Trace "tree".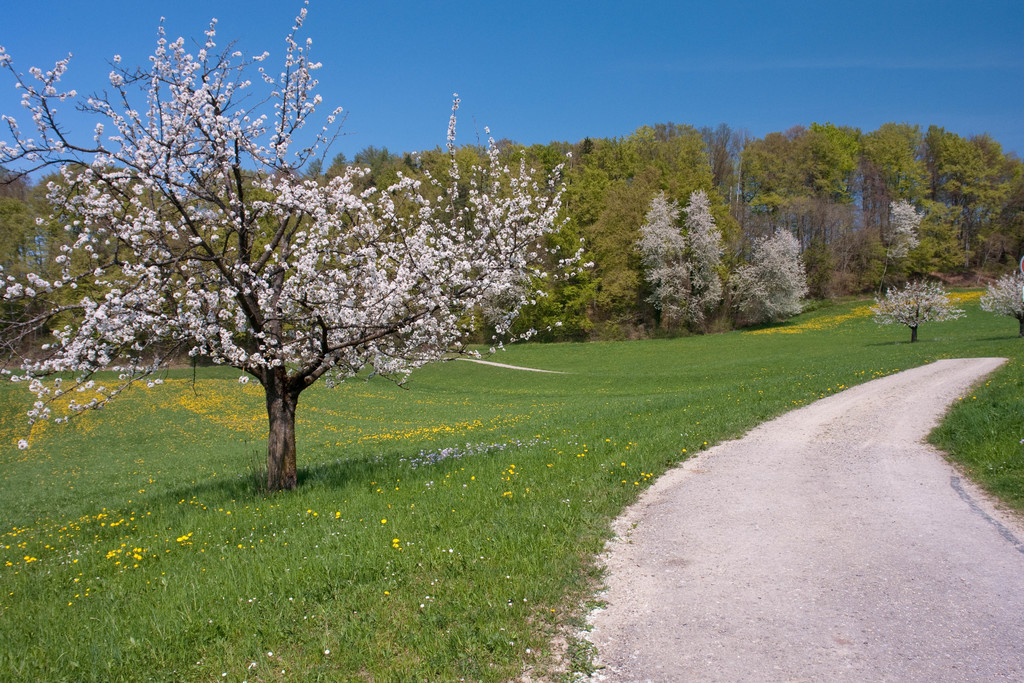
Traced to Rect(0, 166, 49, 336).
